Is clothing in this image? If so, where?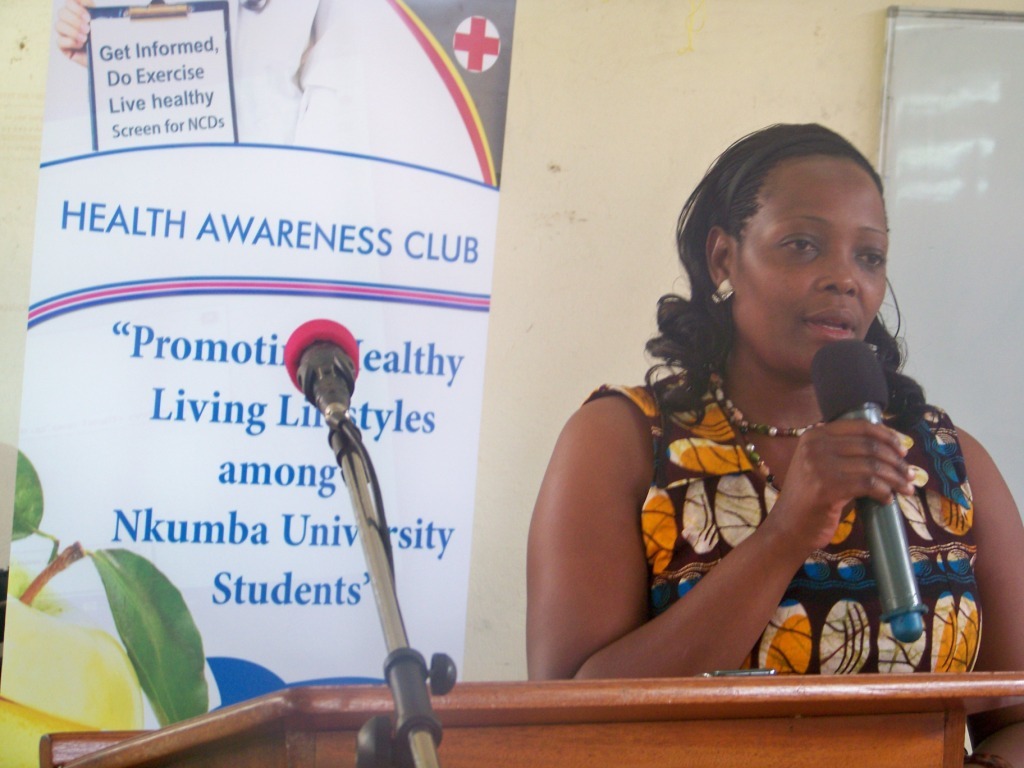
Yes, at l=557, t=308, r=979, b=704.
